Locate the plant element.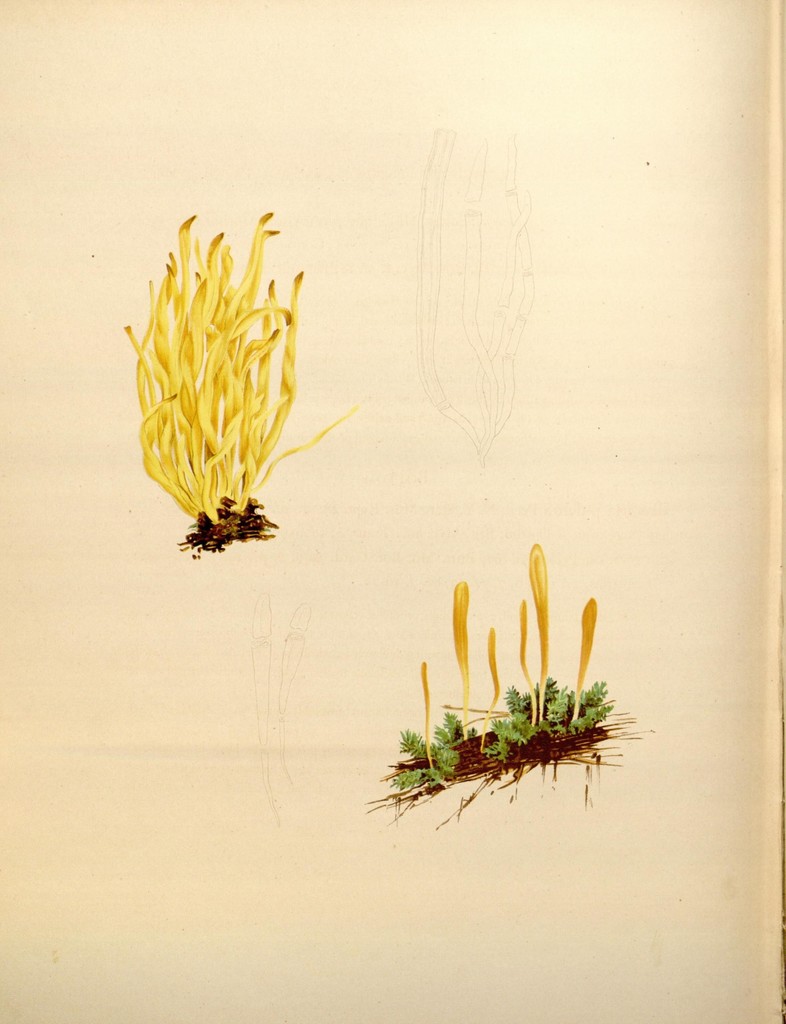
Element bbox: left=541, top=684, right=565, bottom=736.
